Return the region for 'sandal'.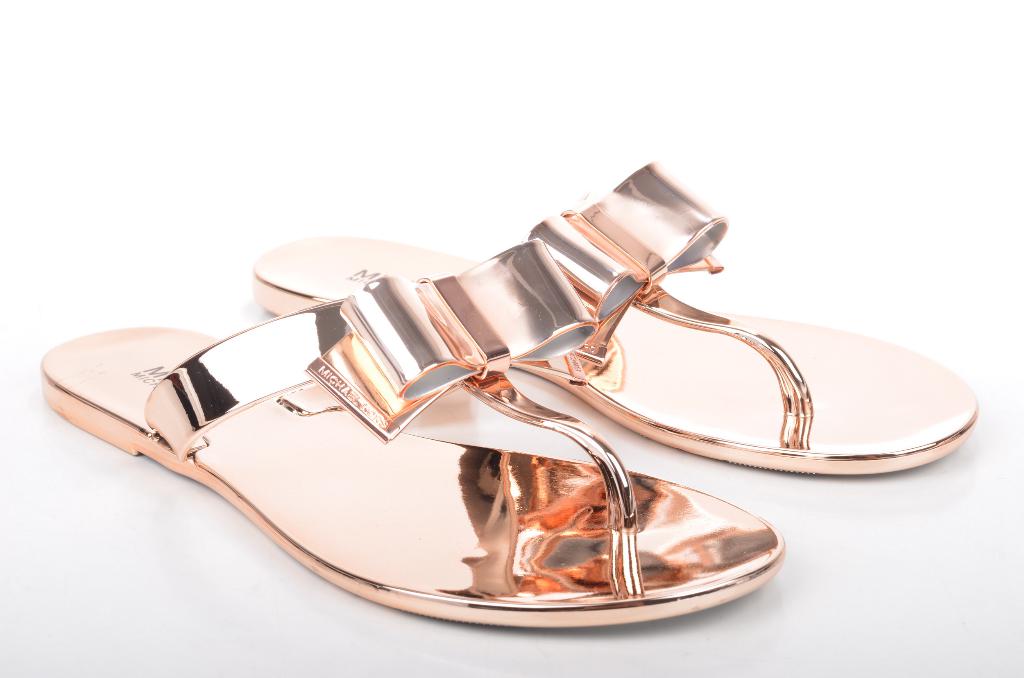
<box>42,237,785,622</box>.
